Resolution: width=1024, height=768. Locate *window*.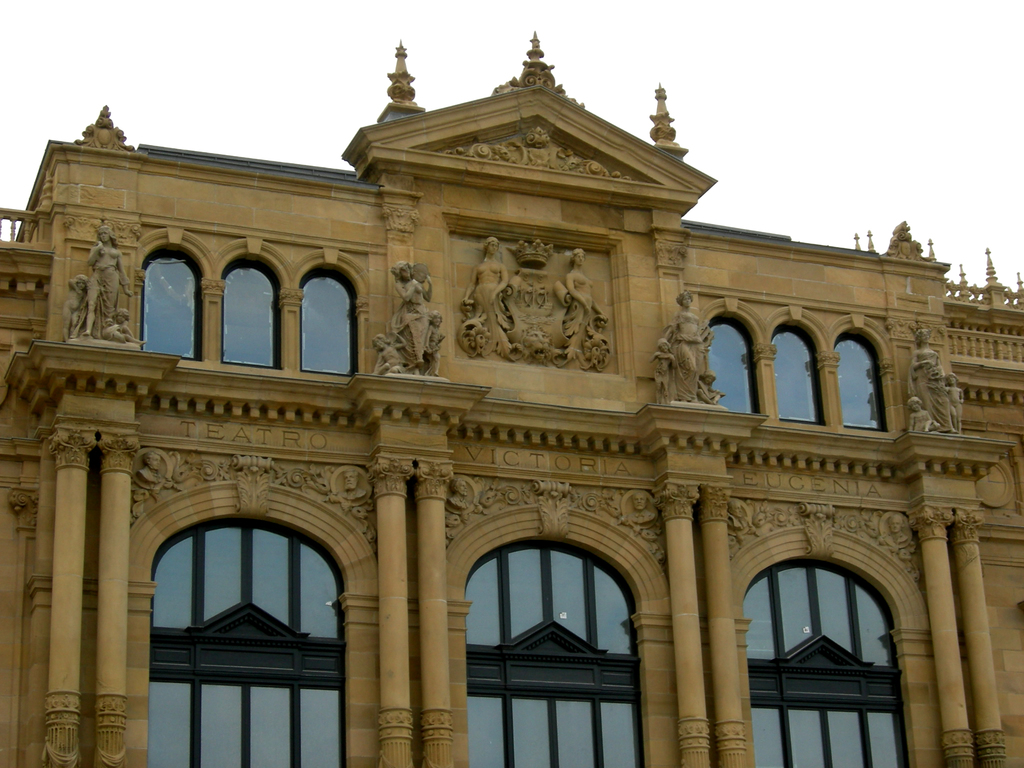
[303, 269, 361, 373].
